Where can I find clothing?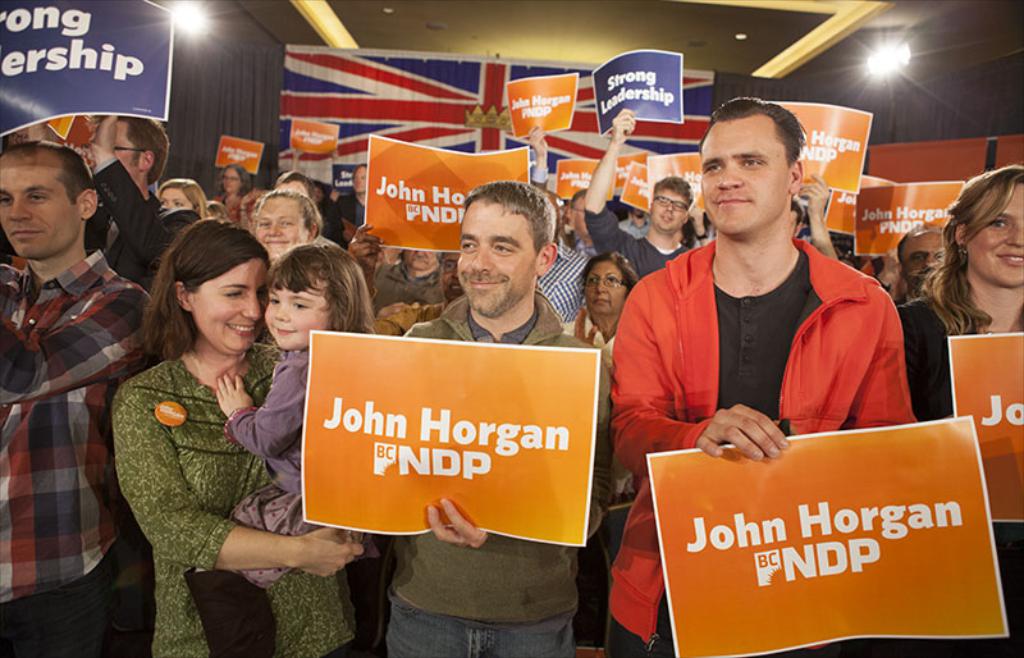
You can find it at bbox(607, 233, 916, 645).
